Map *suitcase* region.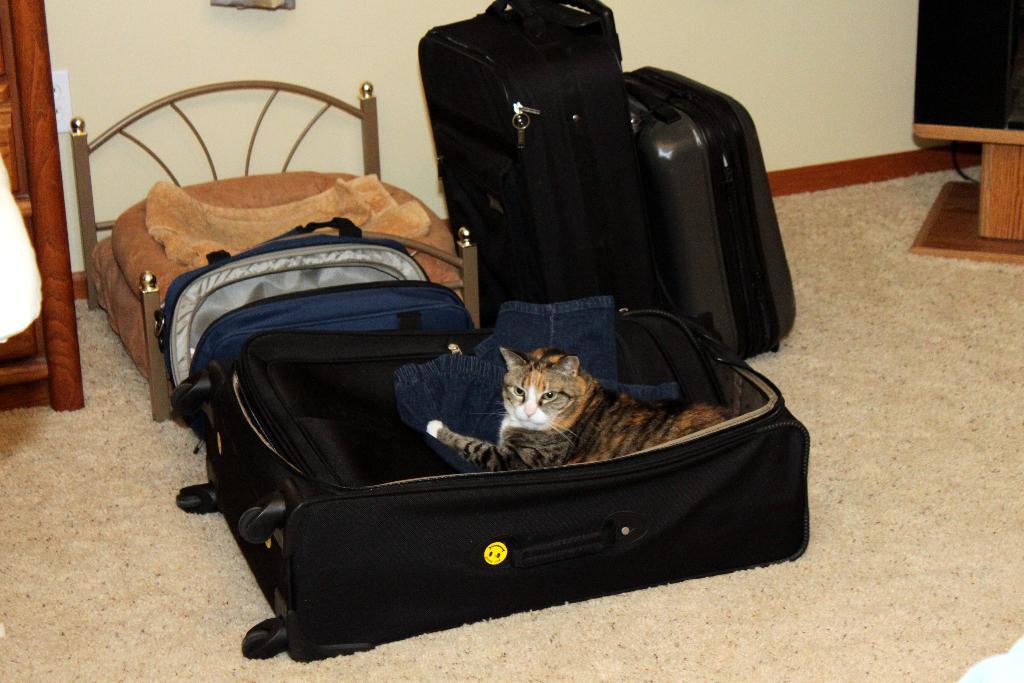
Mapped to region(173, 306, 813, 664).
